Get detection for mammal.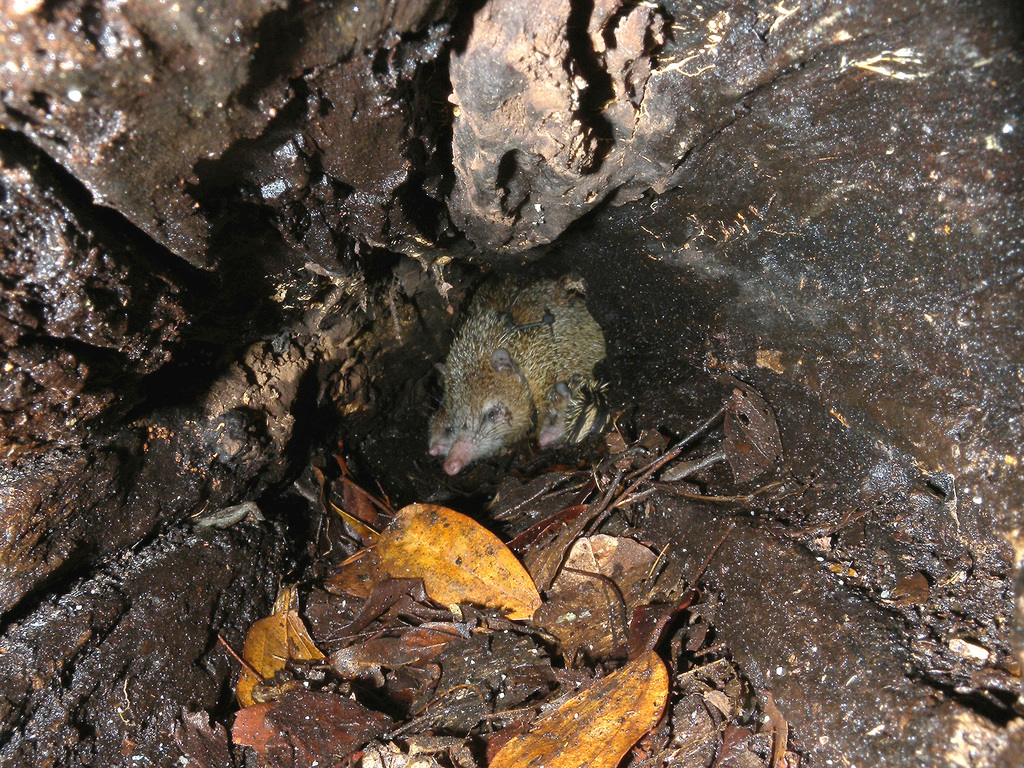
Detection: <region>419, 265, 623, 470</region>.
